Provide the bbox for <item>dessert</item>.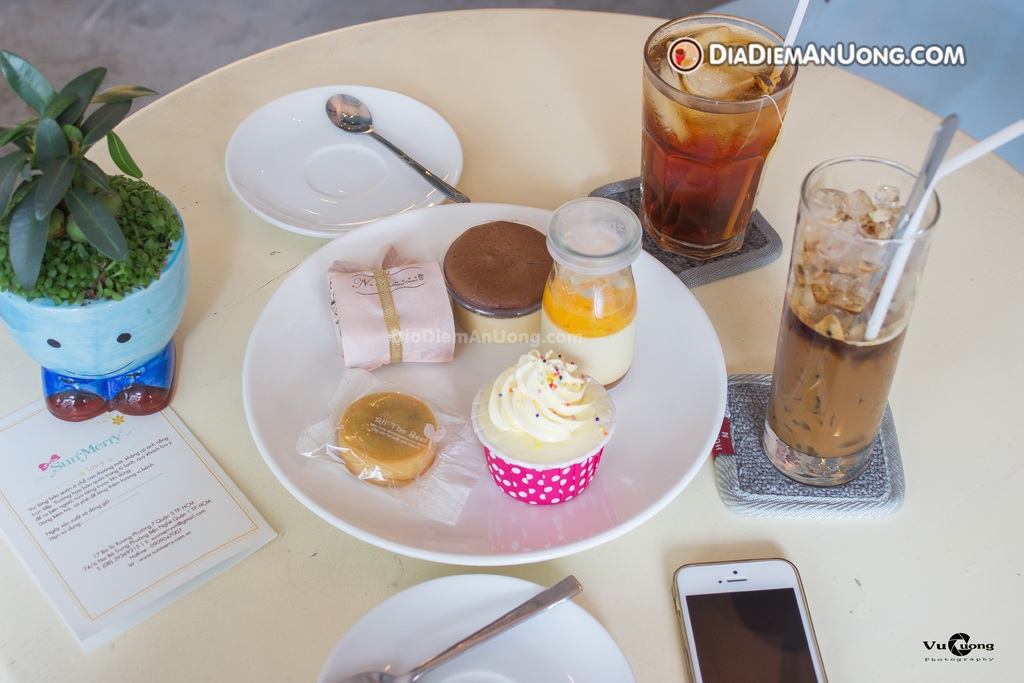
bbox=(780, 194, 916, 460).
